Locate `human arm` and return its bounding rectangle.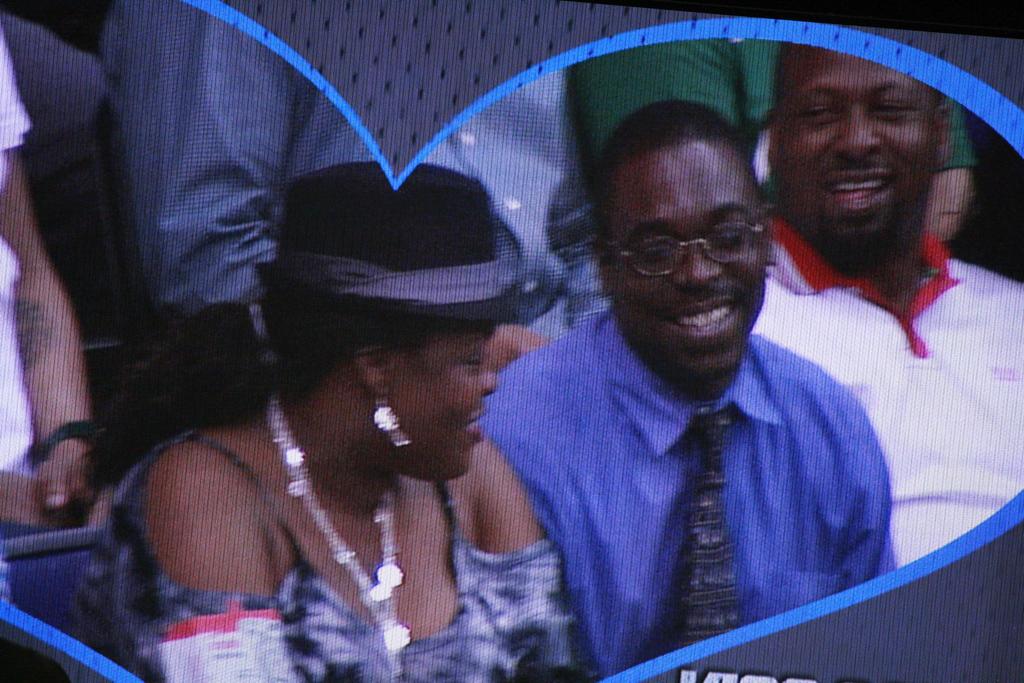
box(127, 463, 295, 679).
